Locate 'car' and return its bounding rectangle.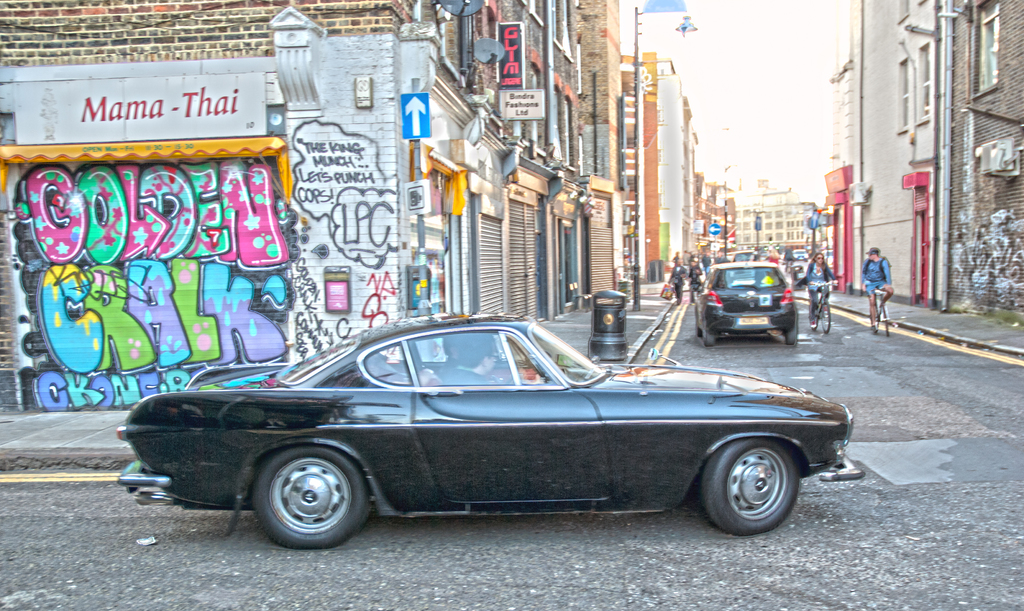
{"x1": 689, "y1": 260, "x2": 799, "y2": 347}.
